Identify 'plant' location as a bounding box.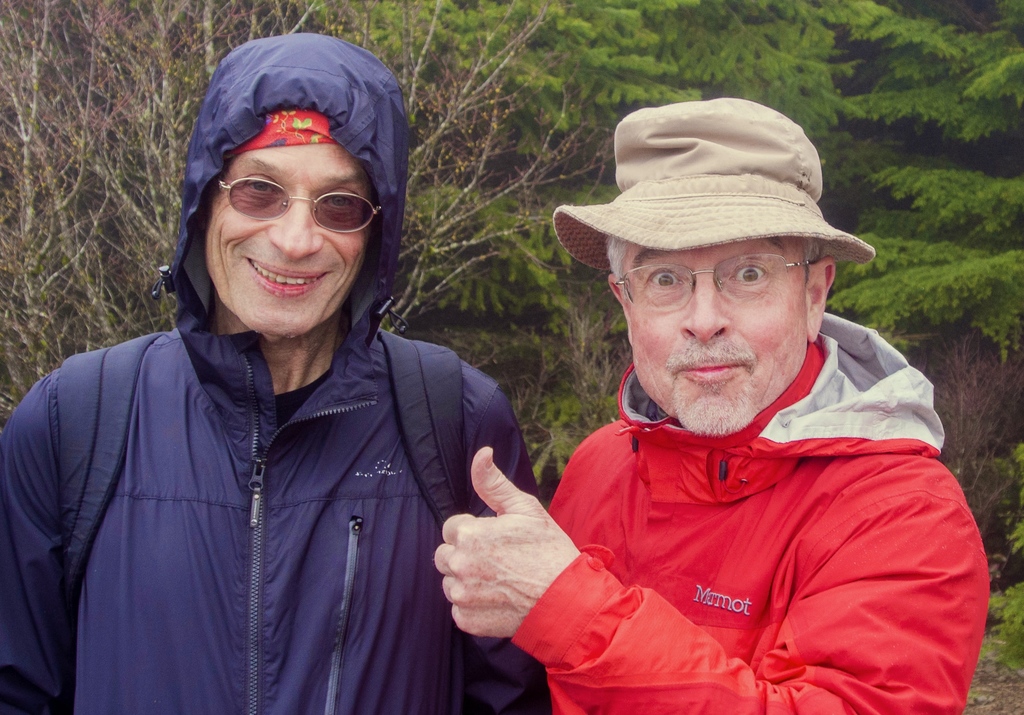
select_region(0, 0, 620, 506).
